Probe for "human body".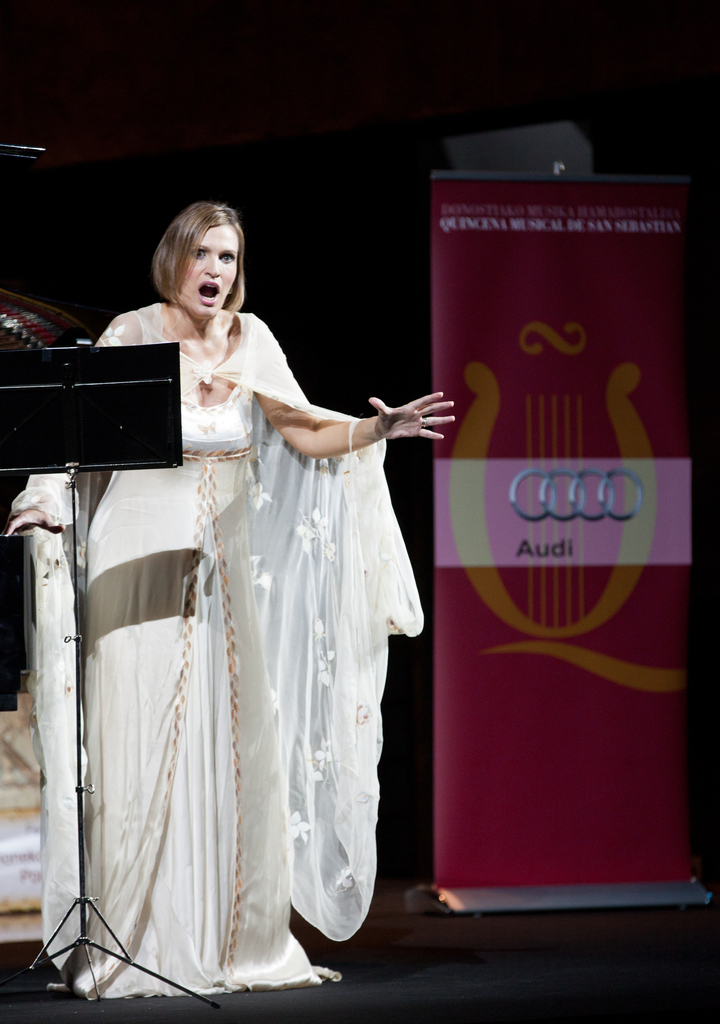
Probe result: bbox=(61, 205, 416, 997).
